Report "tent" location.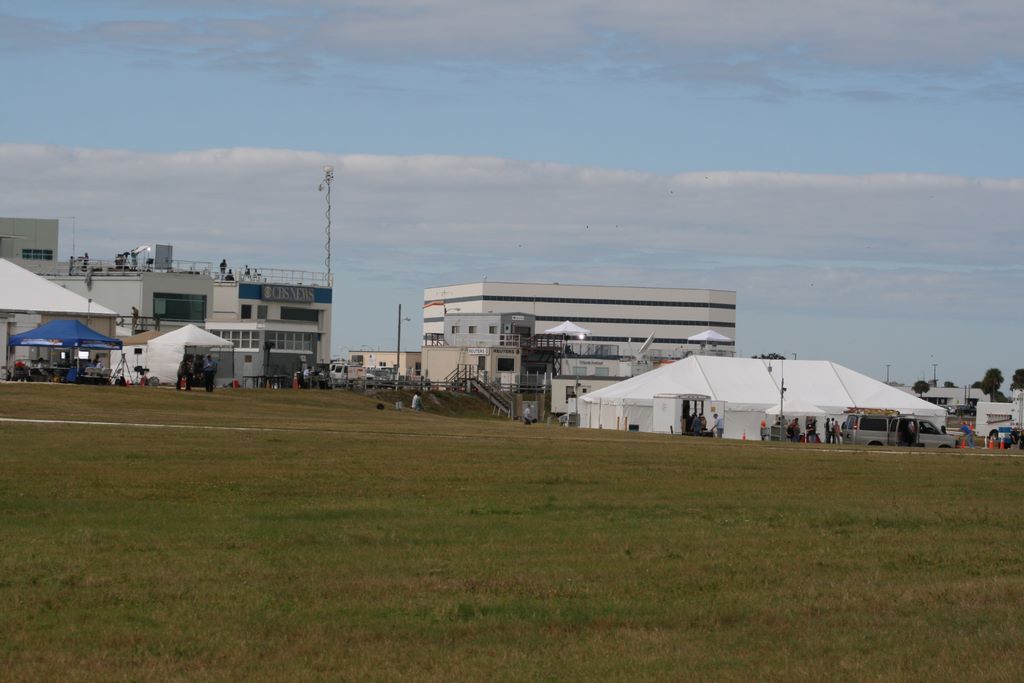
Report: 0/245/126/389.
